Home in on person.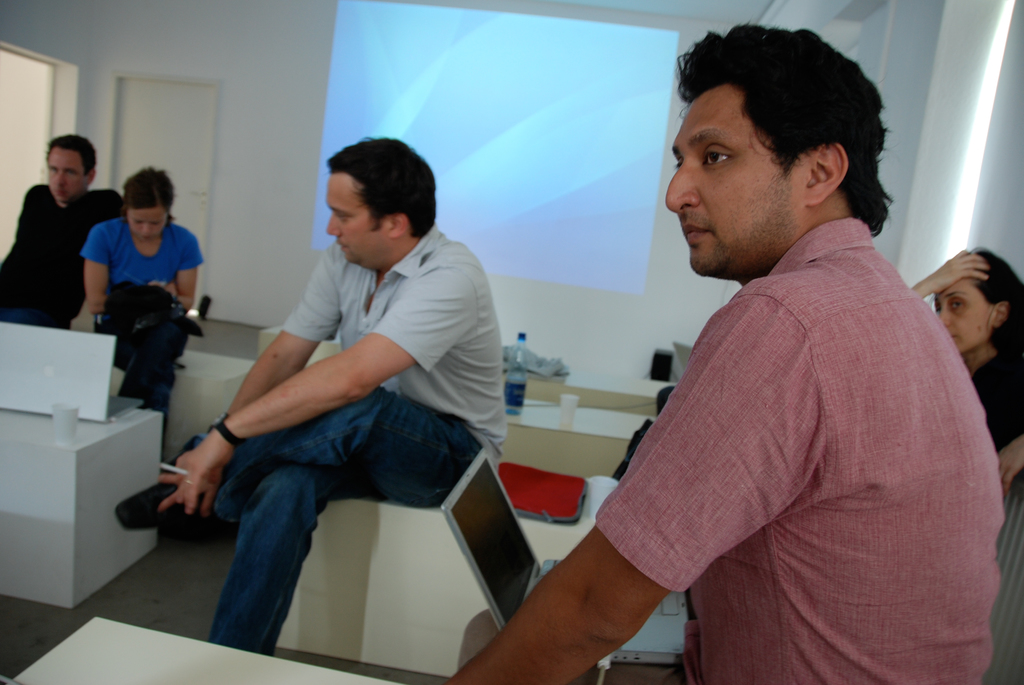
Homed in at x1=76 y1=162 x2=206 y2=453.
